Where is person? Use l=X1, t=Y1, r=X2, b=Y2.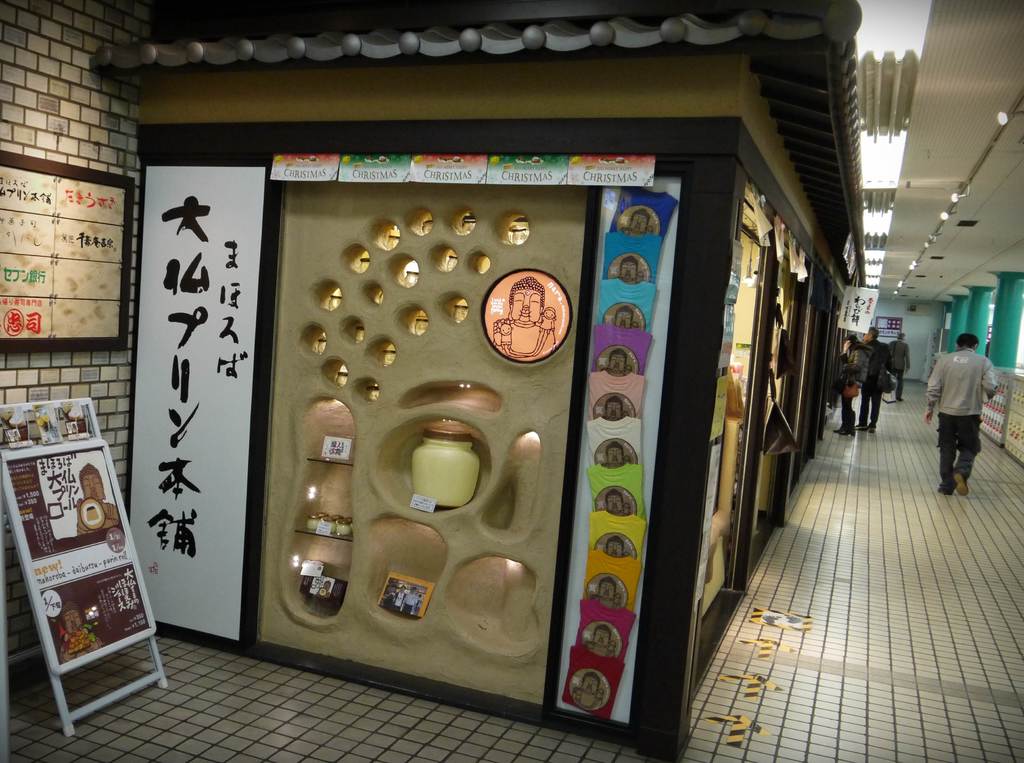
l=843, t=337, r=870, b=441.
